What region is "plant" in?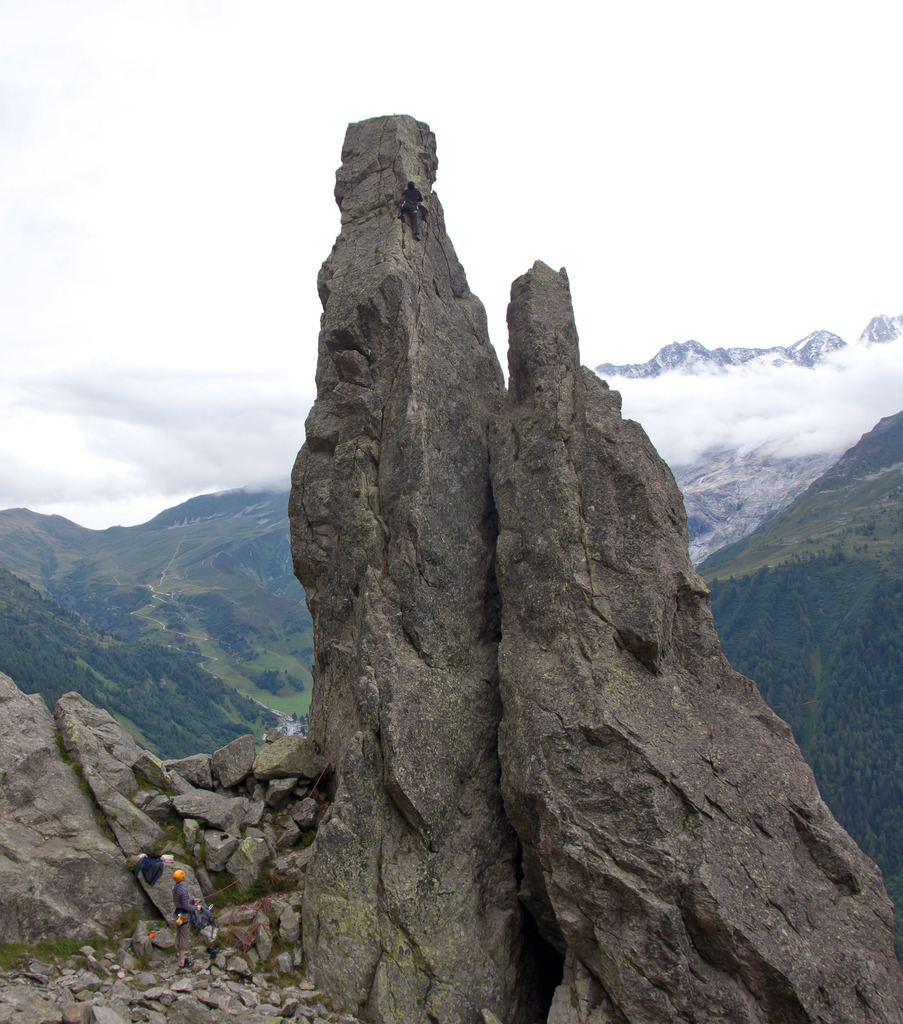
(x1=152, y1=908, x2=166, y2=931).
